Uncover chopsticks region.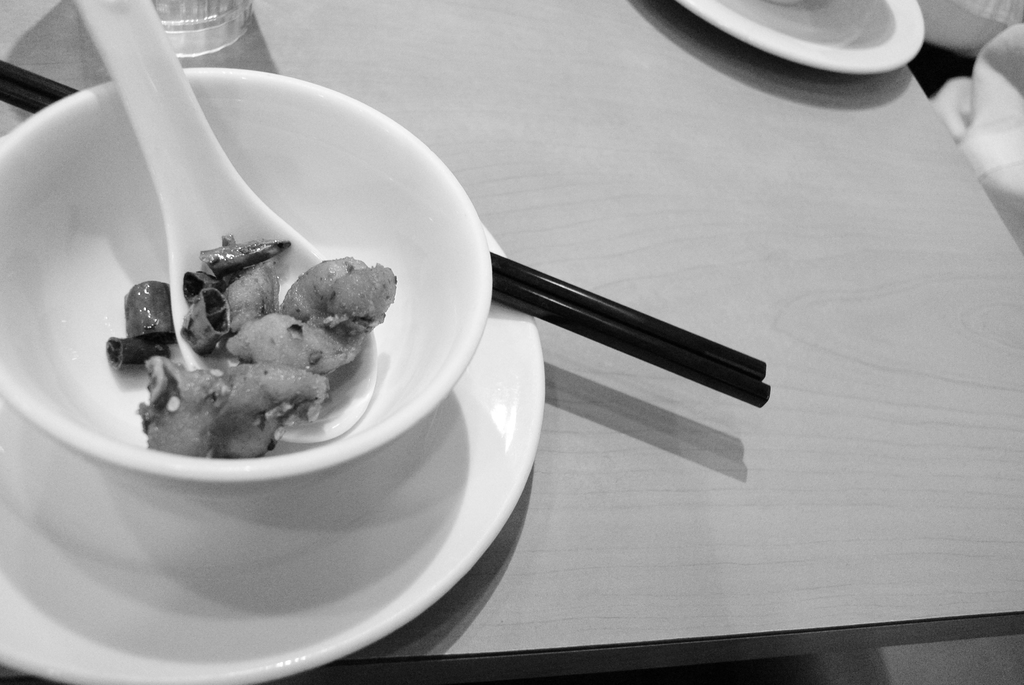
Uncovered: <bbox>0, 60, 771, 405</bbox>.
